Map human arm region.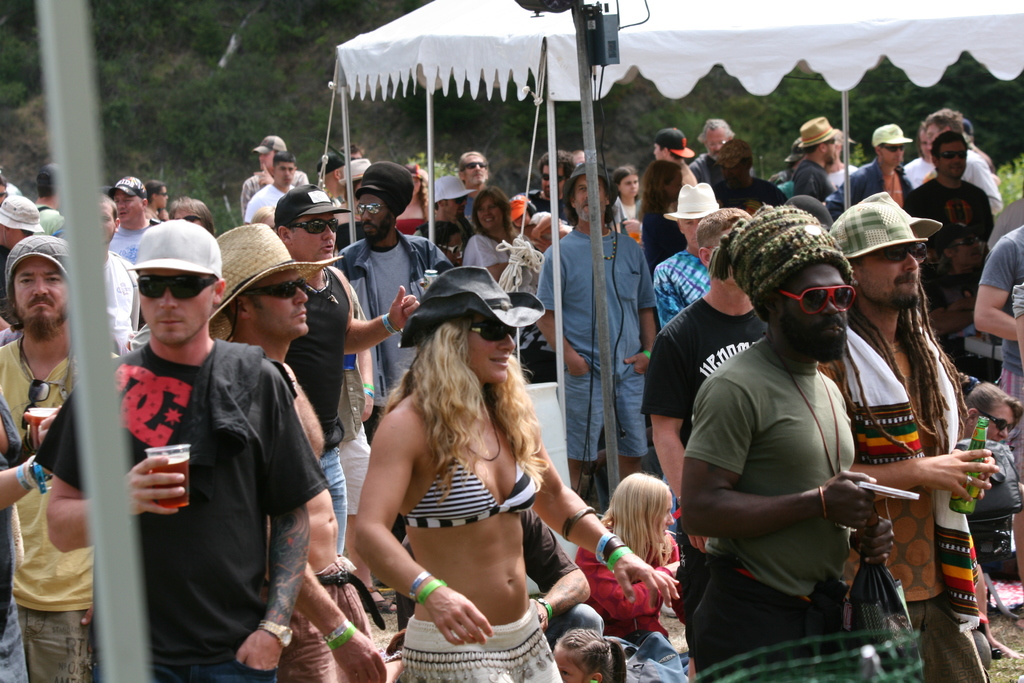
Mapped to pyautogui.locateOnScreen(463, 240, 504, 283).
